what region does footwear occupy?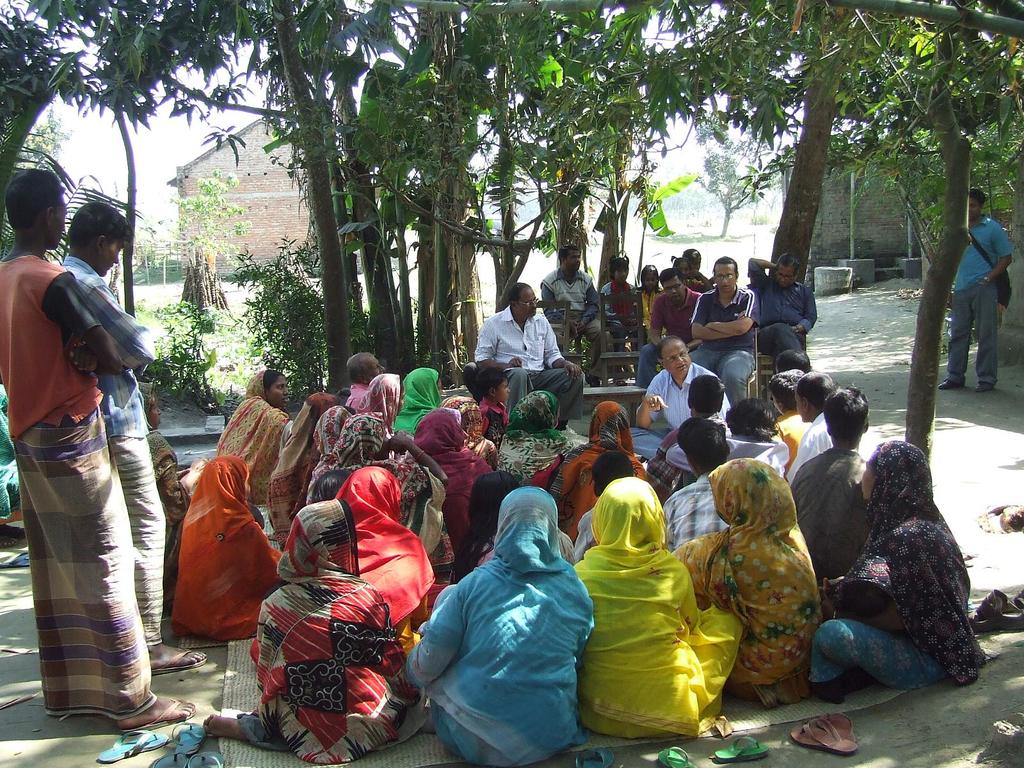
detection(188, 750, 223, 767).
